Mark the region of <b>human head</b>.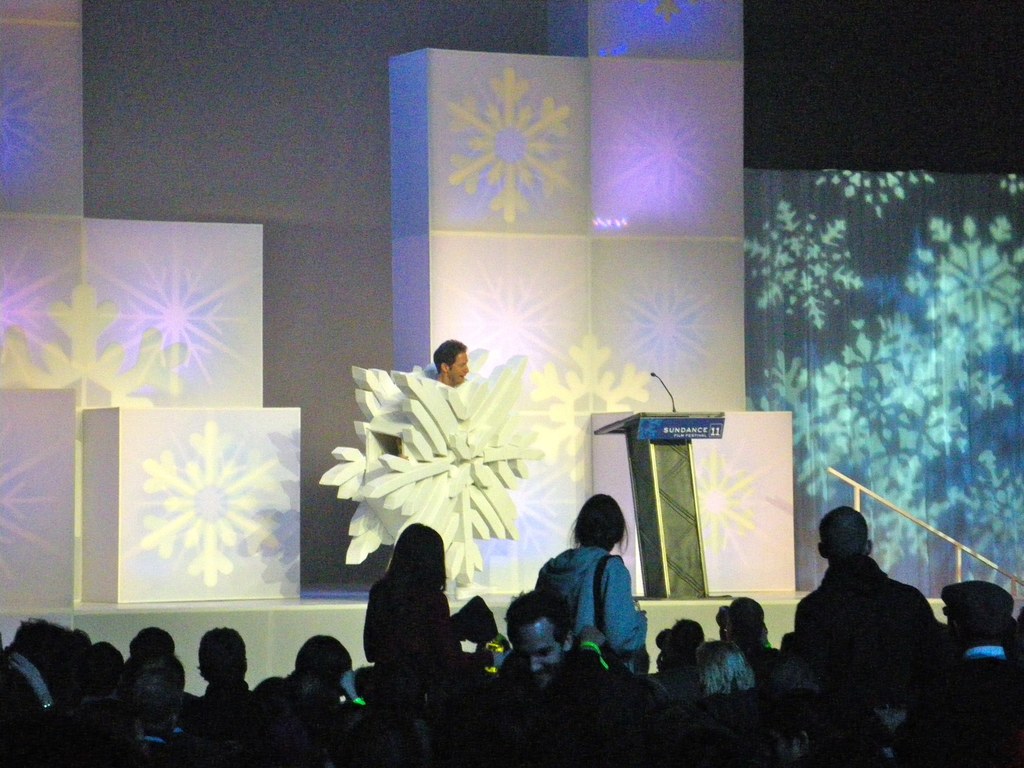
Region: l=111, t=673, r=188, b=741.
